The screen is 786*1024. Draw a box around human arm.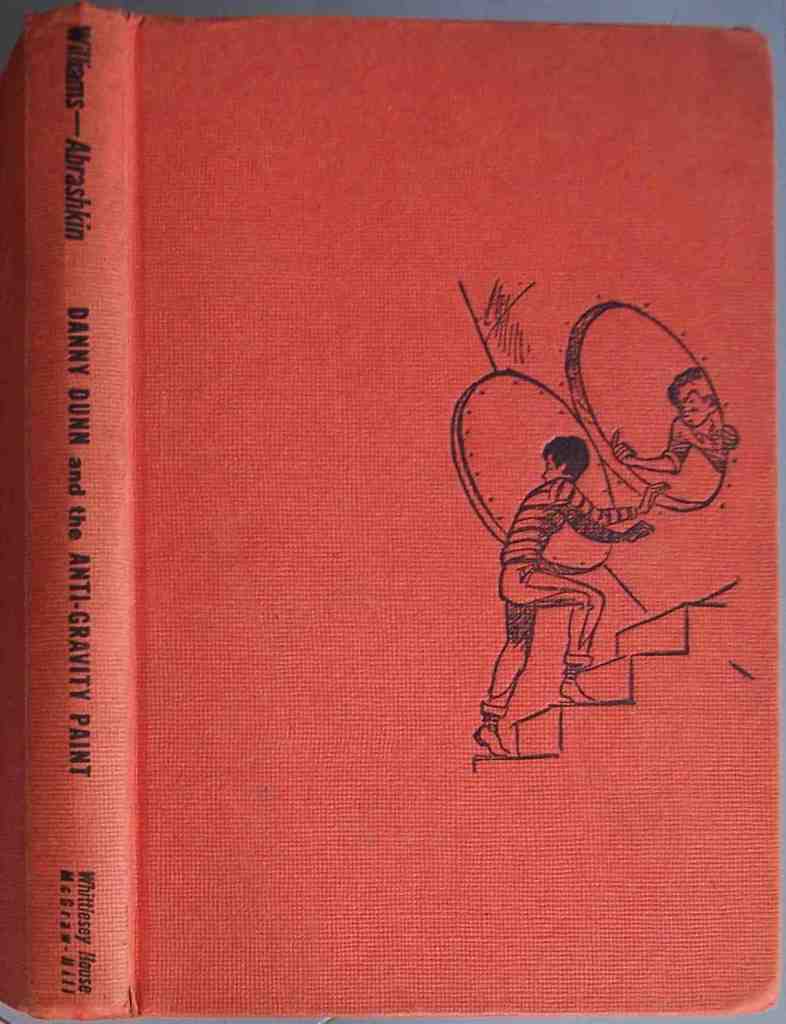
(570,479,673,531).
